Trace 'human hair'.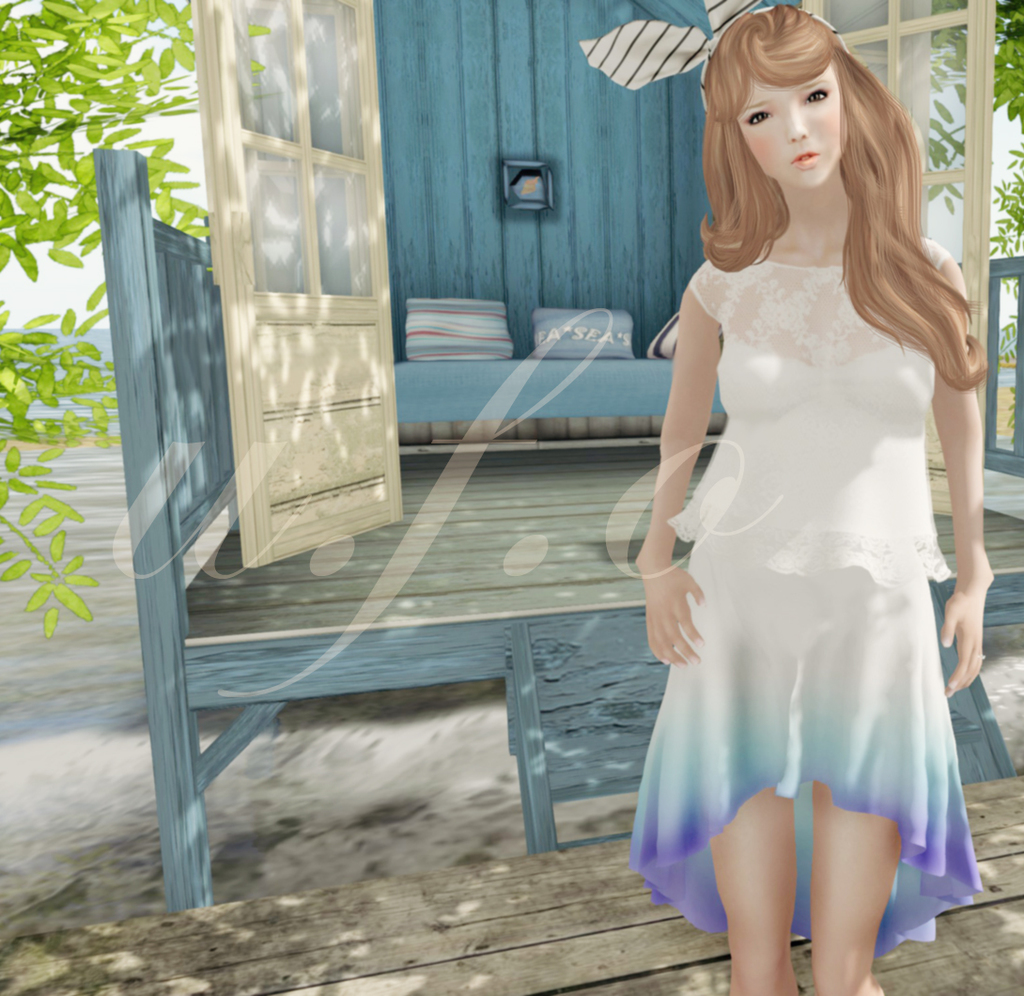
Traced to detection(695, 0, 999, 392).
